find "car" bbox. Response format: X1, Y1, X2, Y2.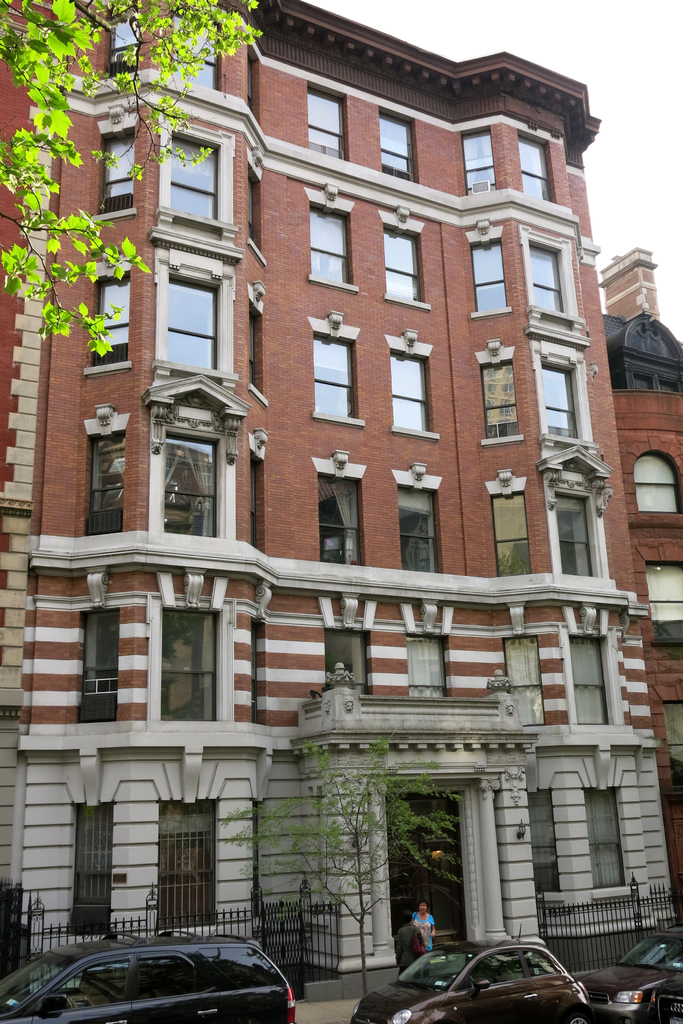
657, 975, 682, 1023.
